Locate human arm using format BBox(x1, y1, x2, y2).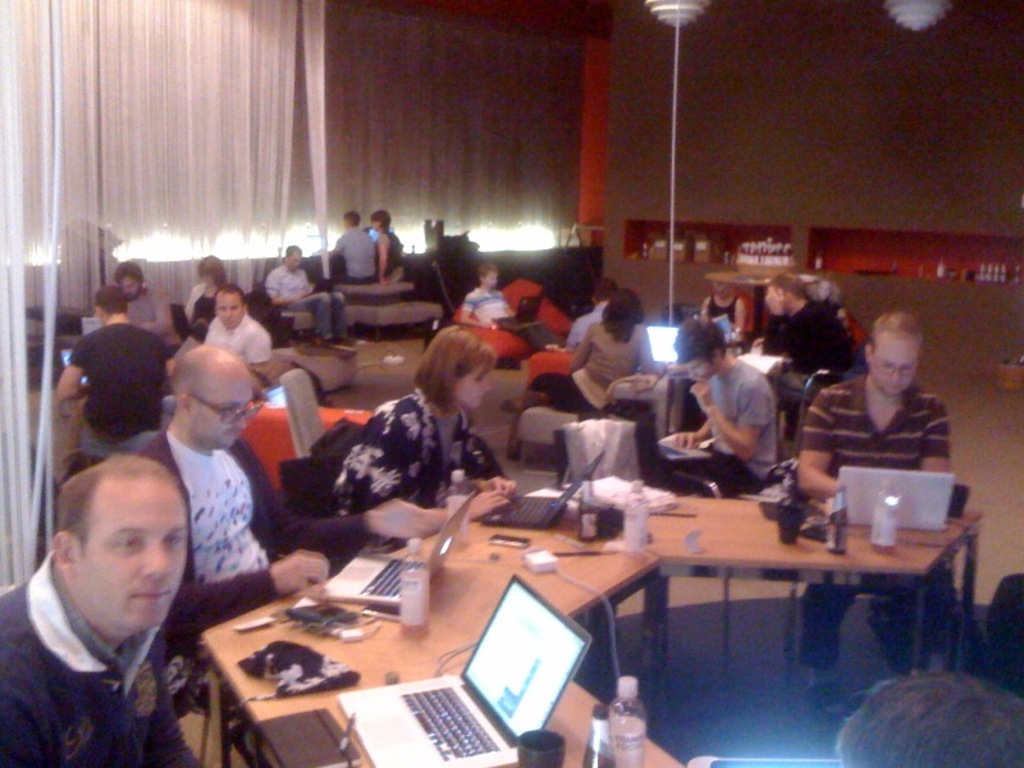
BBox(238, 339, 269, 365).
